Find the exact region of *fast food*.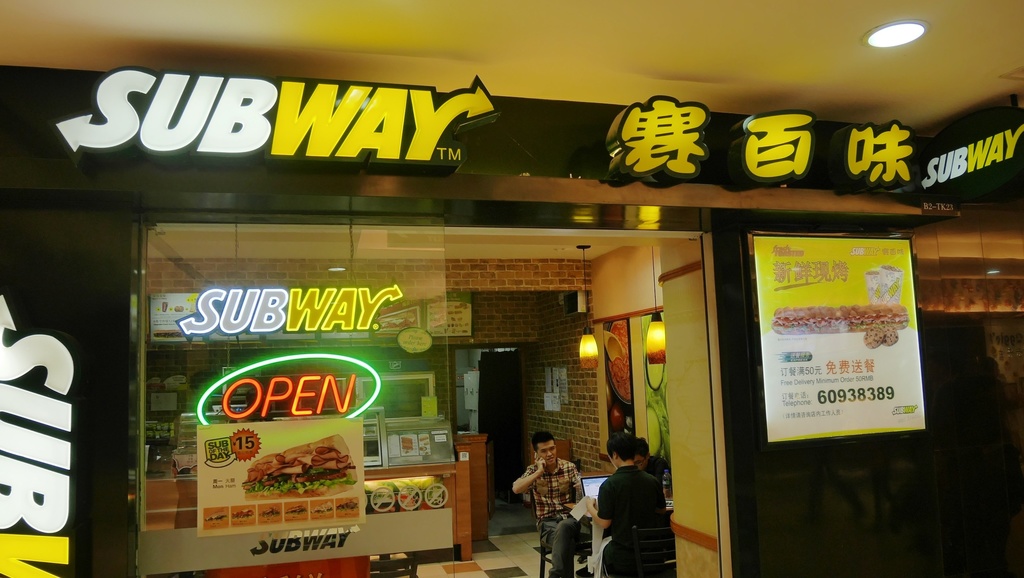
Exact region: bbox=[771, 306, 910, 330].
